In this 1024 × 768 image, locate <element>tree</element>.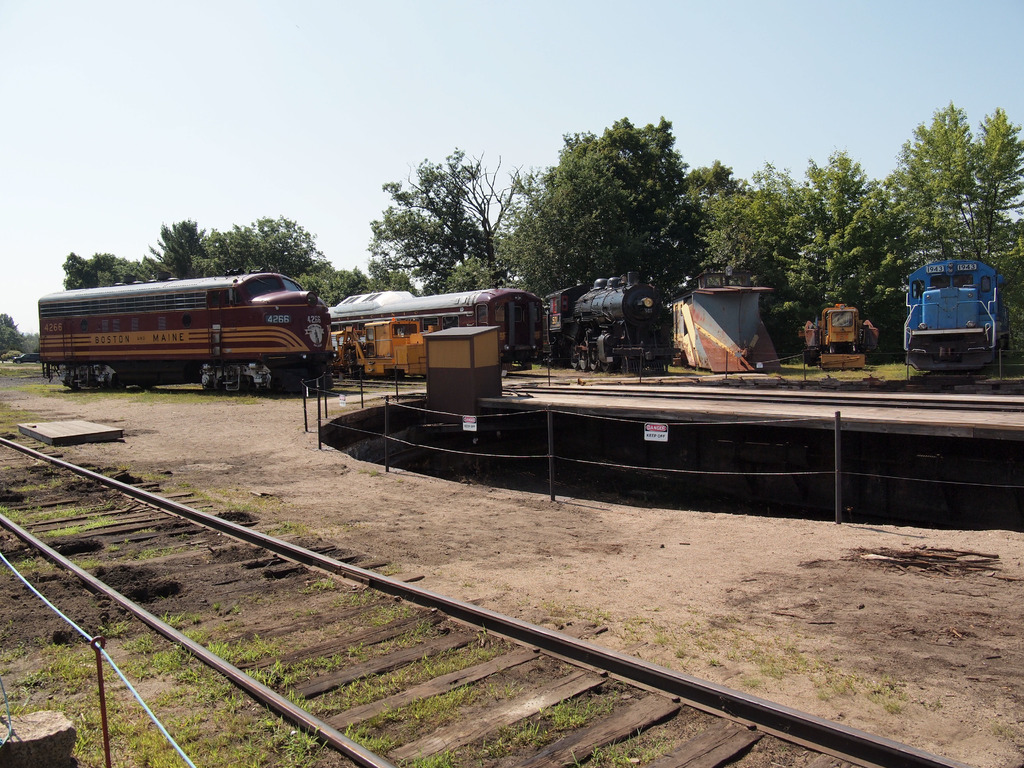
Bounding box: 356 132 524 291.
